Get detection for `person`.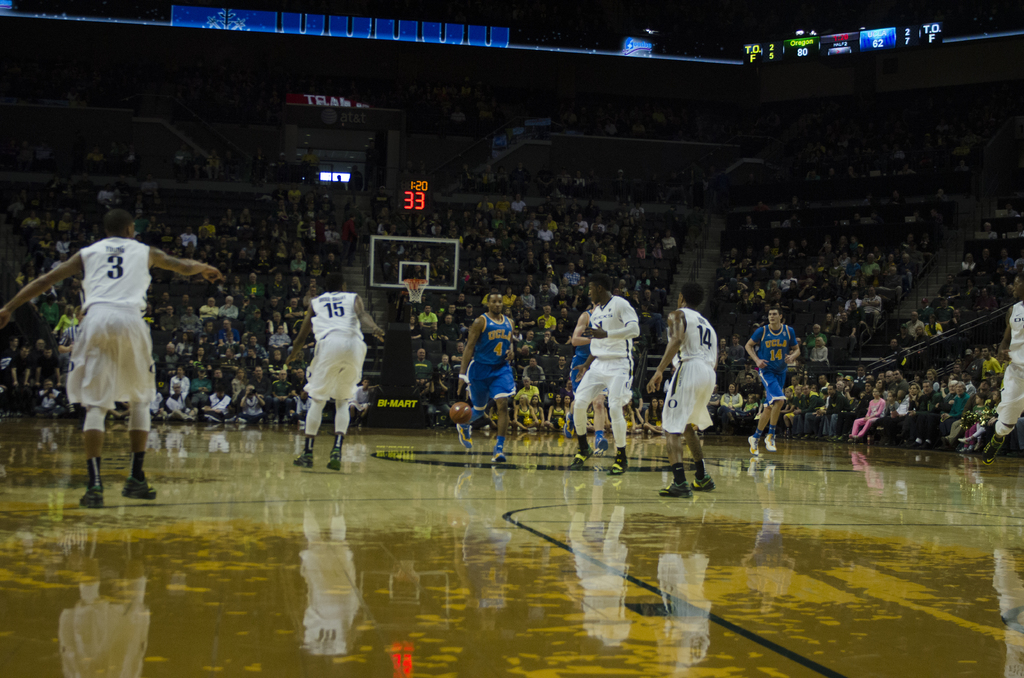
Detection: box(33, 339, 47, 386).
